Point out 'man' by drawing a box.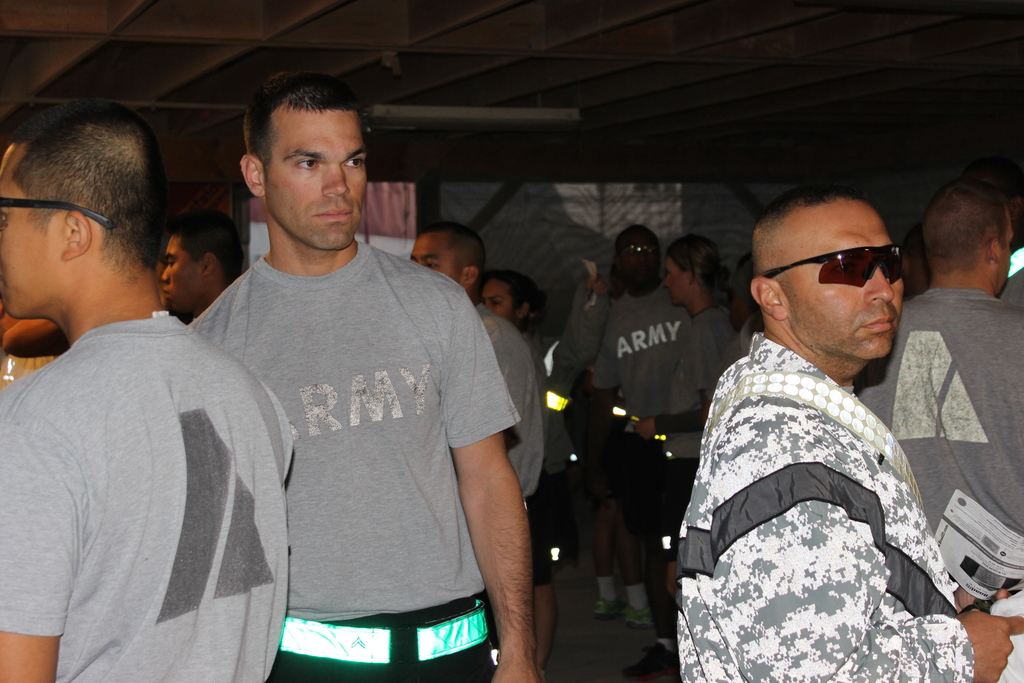
(674,190,1023,682).
